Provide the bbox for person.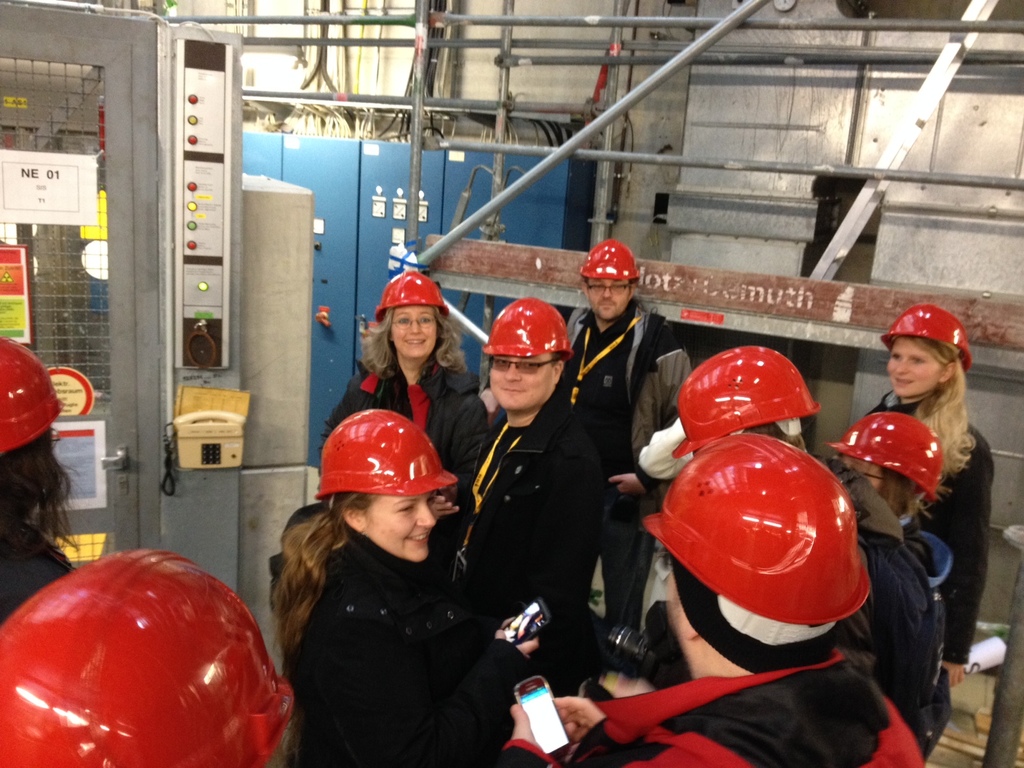
l=559, t=240, r=680, b=621.
